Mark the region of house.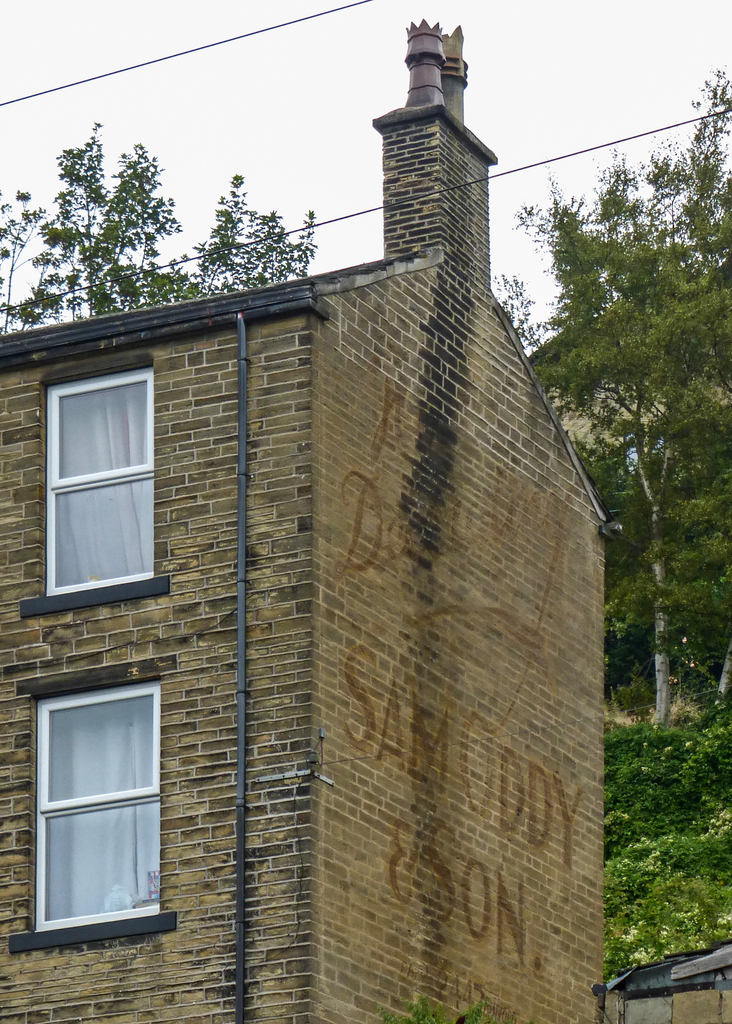
Region: [610, 939, 731, 1023].
